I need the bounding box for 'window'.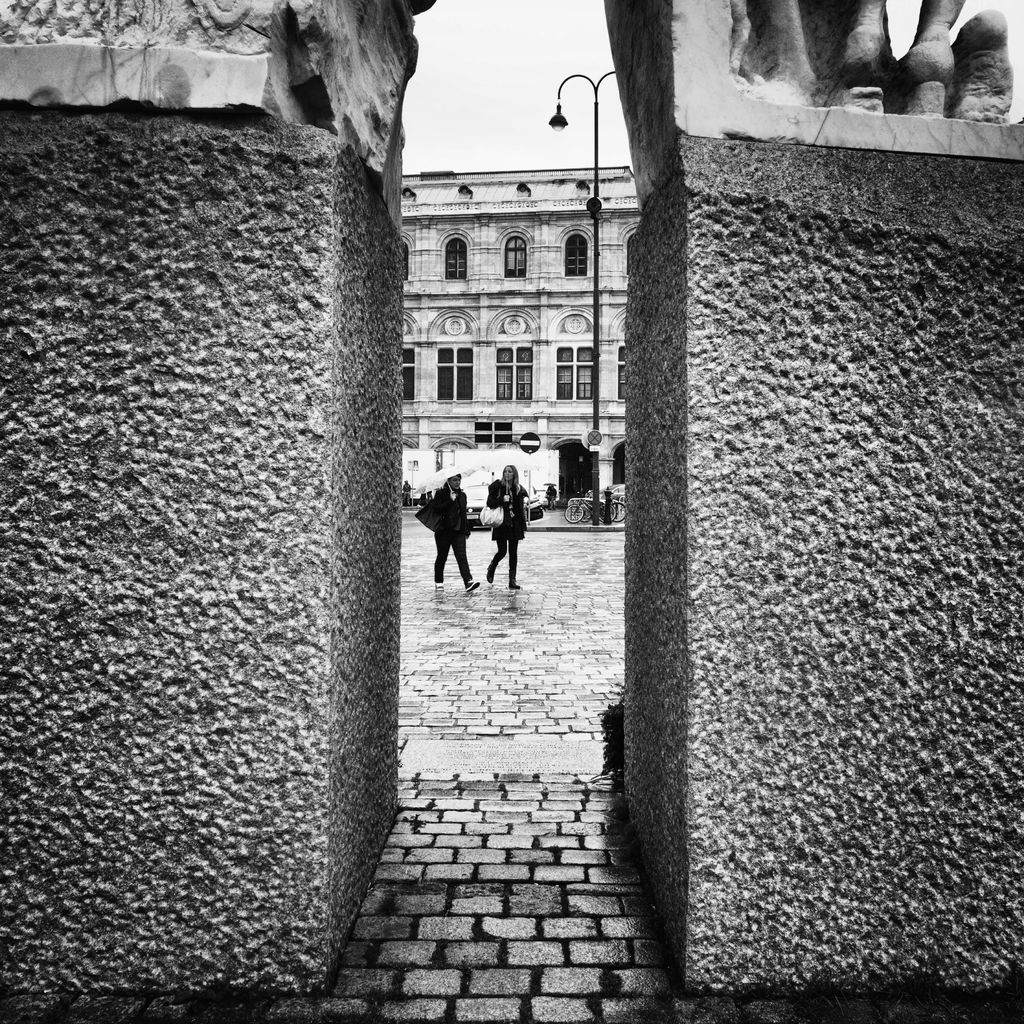
Here it is: box(447, 236, 468, 281).
